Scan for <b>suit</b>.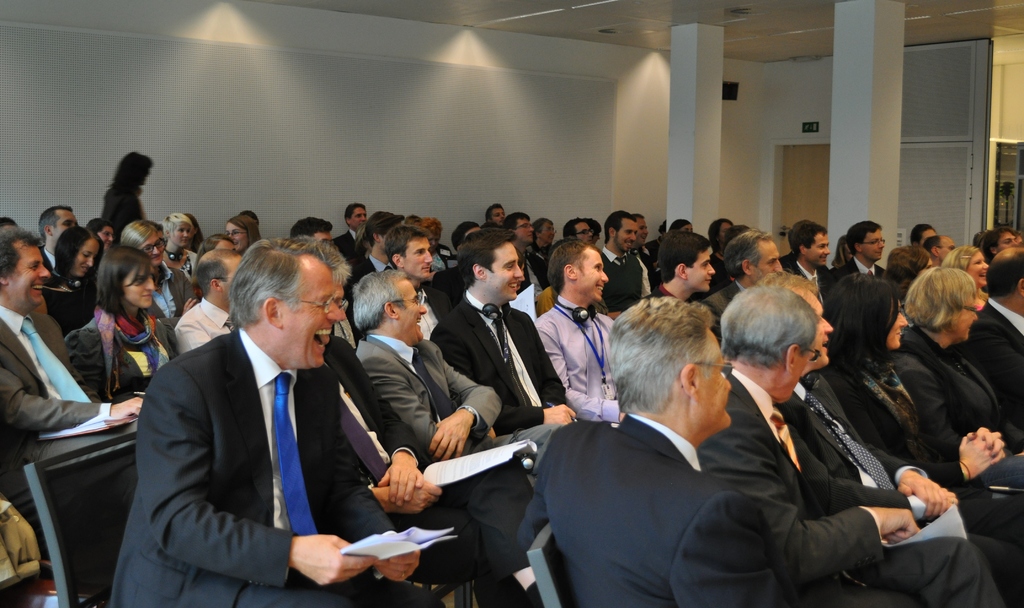
Scan result: {"x1": 431, "y1": 285, "x2": 577, "y2": 424}.
